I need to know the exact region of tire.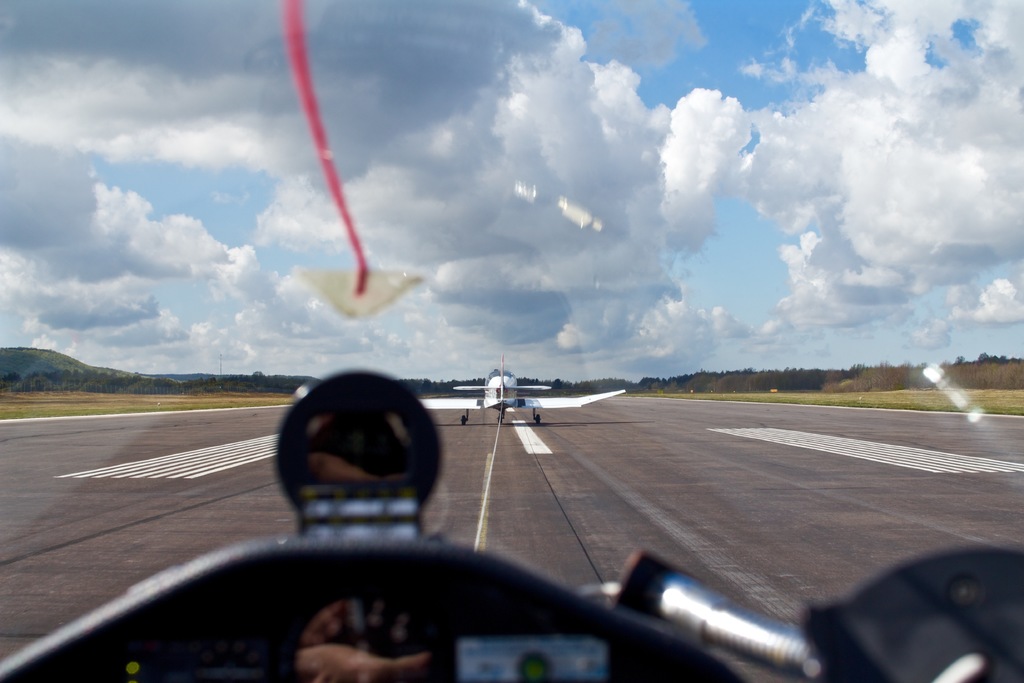
Region: pyautogui.locateOnScreen(461, 414, 467, 429).
